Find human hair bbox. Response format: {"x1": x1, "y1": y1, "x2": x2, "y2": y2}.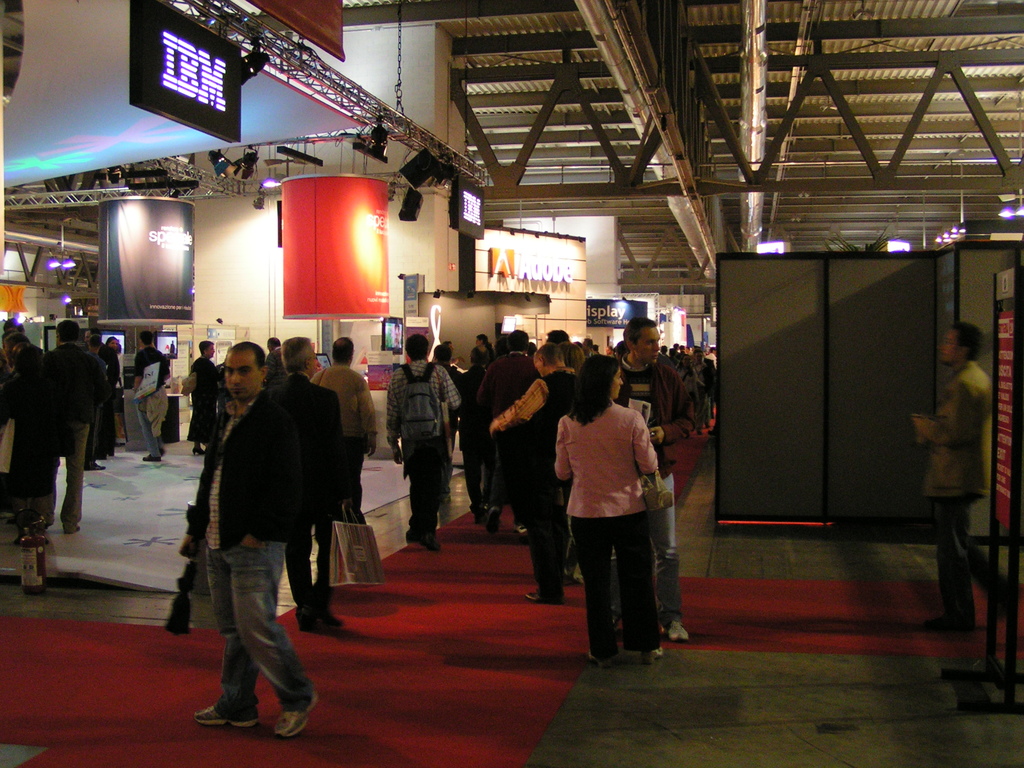
{"x1": 332, "y1": 336, "x2": 355, "y2": 365}.
